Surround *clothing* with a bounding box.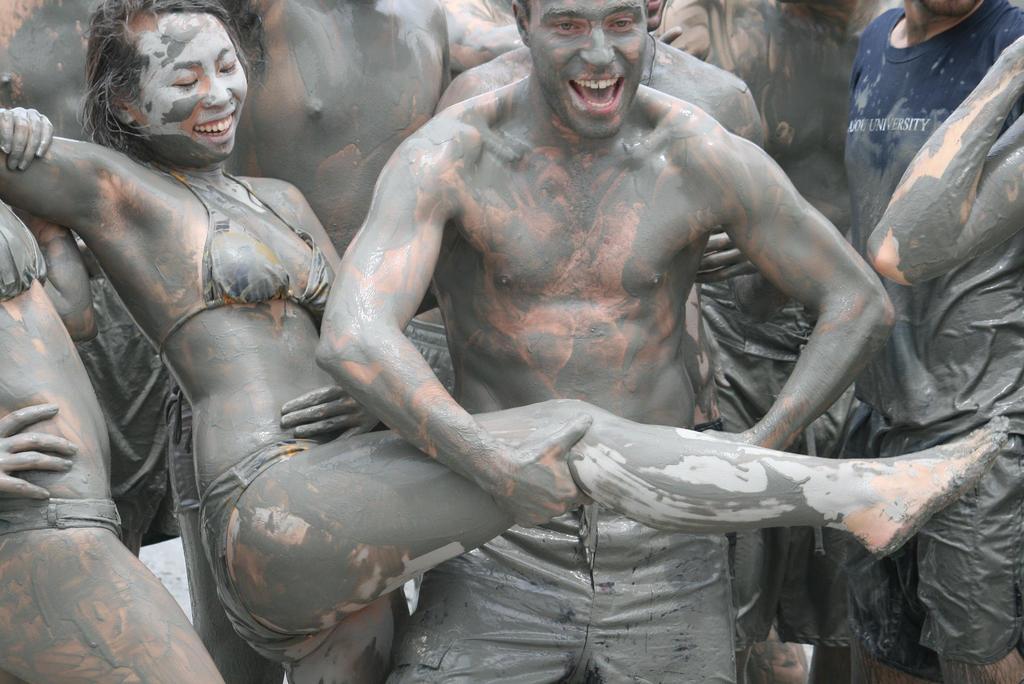
BBox(191, 430, 343, 663).
